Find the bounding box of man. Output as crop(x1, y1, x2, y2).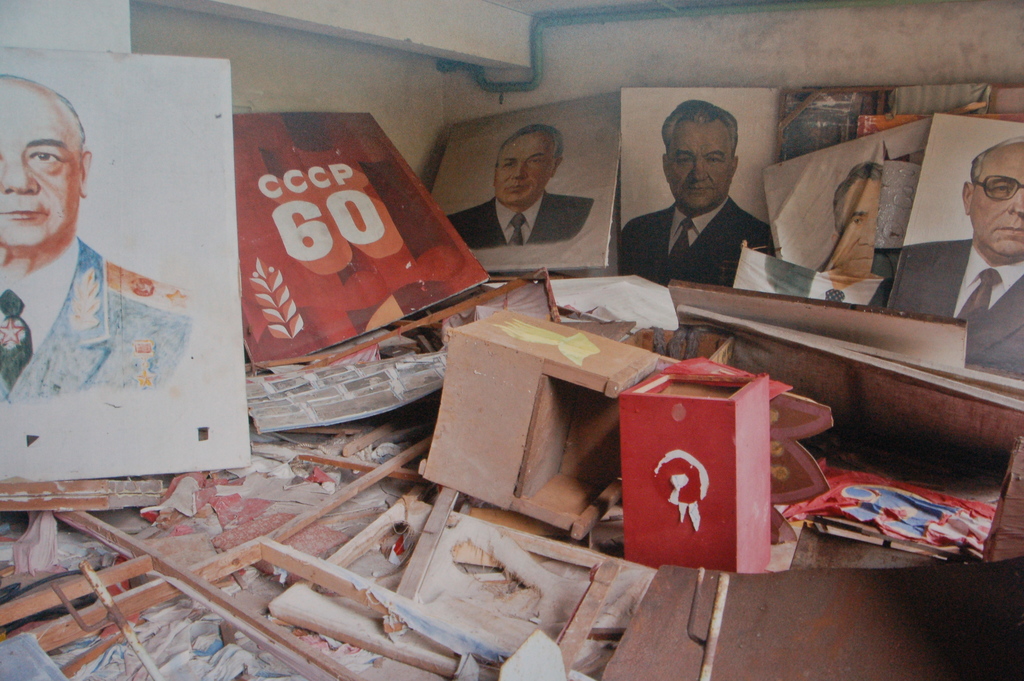
crop(617, 100, 782, 294).
